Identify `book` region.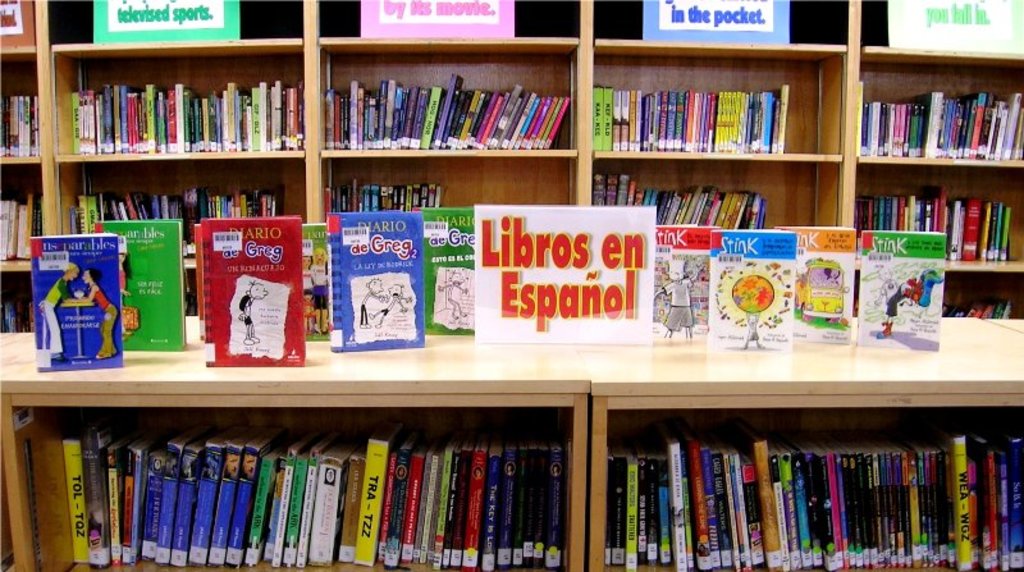
Region: x1=110, y1=235, x2=175, y2=344.
